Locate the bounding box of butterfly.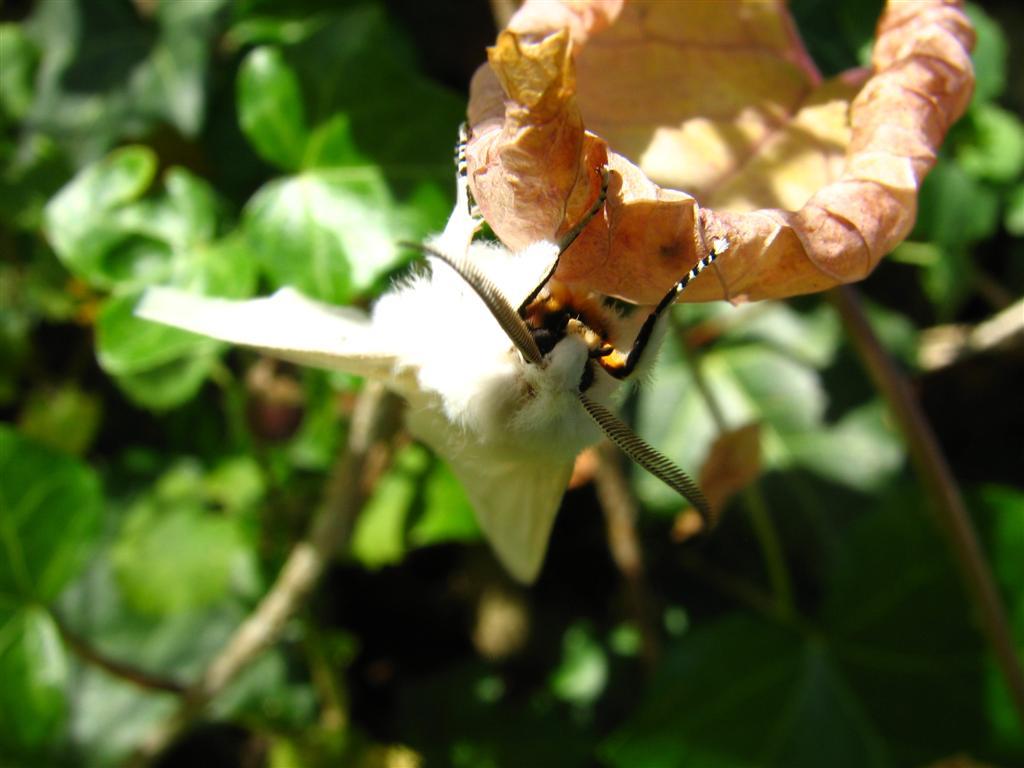
Bounding box: box=[116, 109, 748, 610].
